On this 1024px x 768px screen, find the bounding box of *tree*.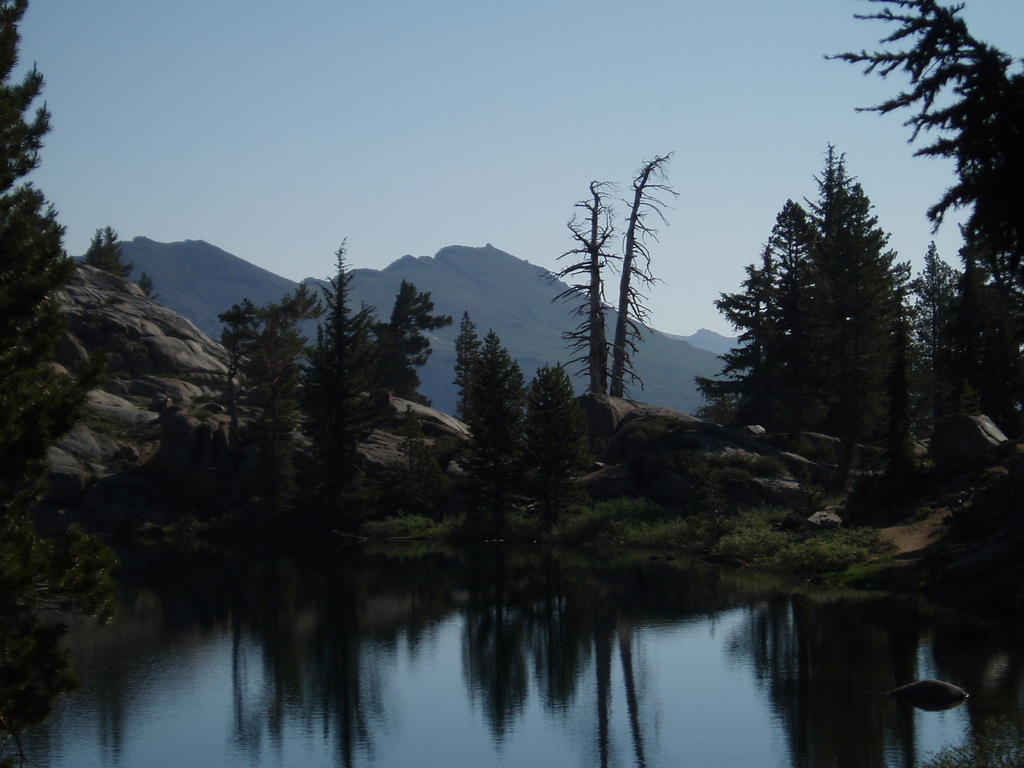
Bounding box: (left=365, top=267, right=445, bottom=393).
